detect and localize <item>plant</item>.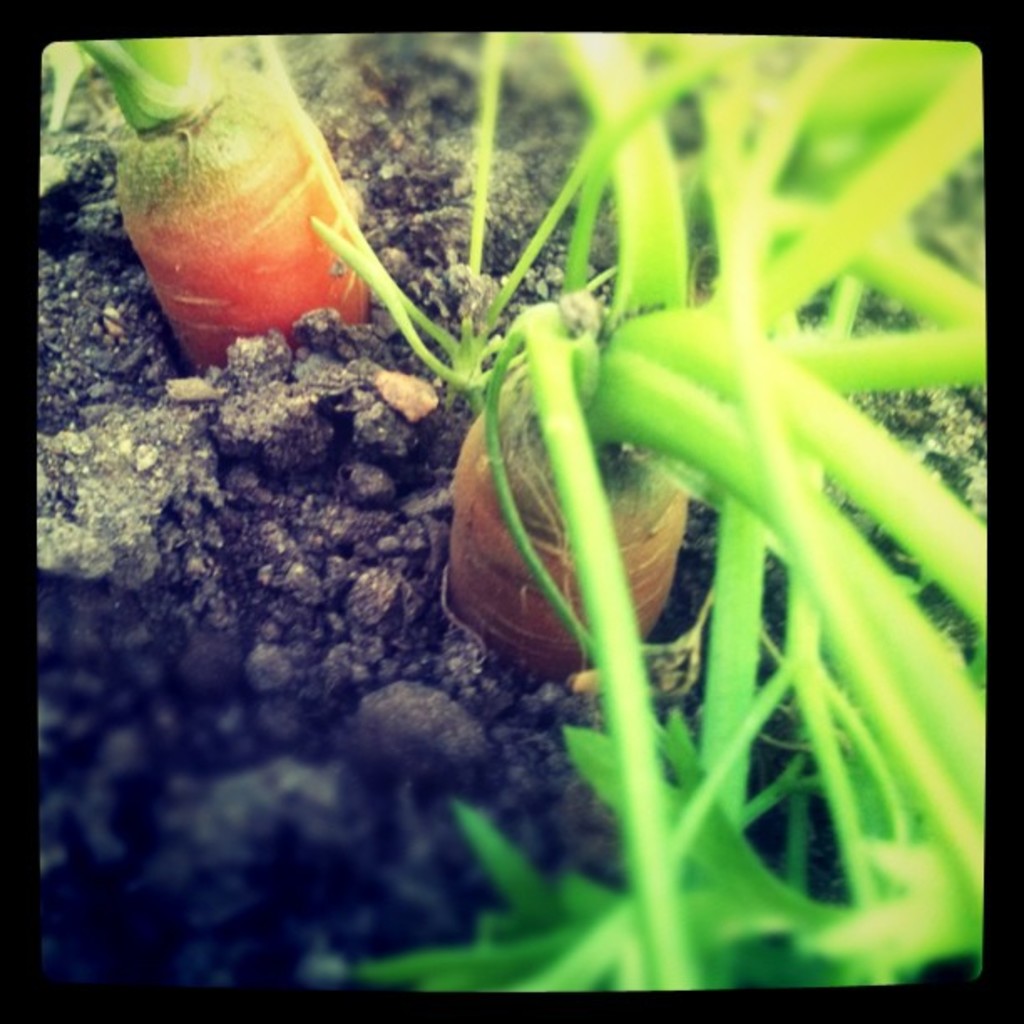
Localized at [316, 25, 982, 989].
